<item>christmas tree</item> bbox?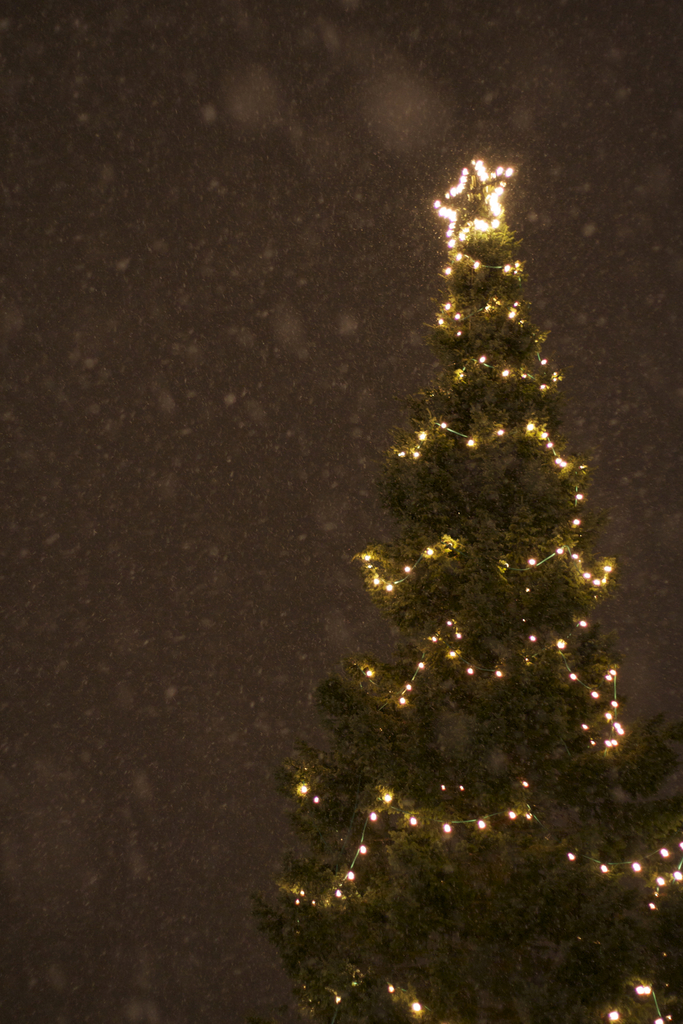
box=[245, 130, 682, 1023]
